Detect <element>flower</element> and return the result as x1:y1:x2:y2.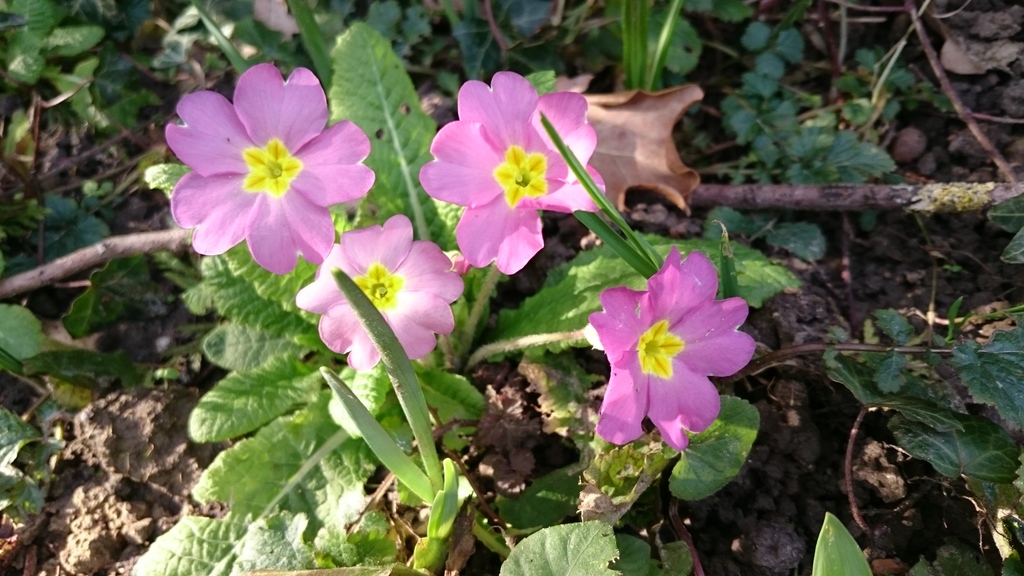
293:209:460:374.
